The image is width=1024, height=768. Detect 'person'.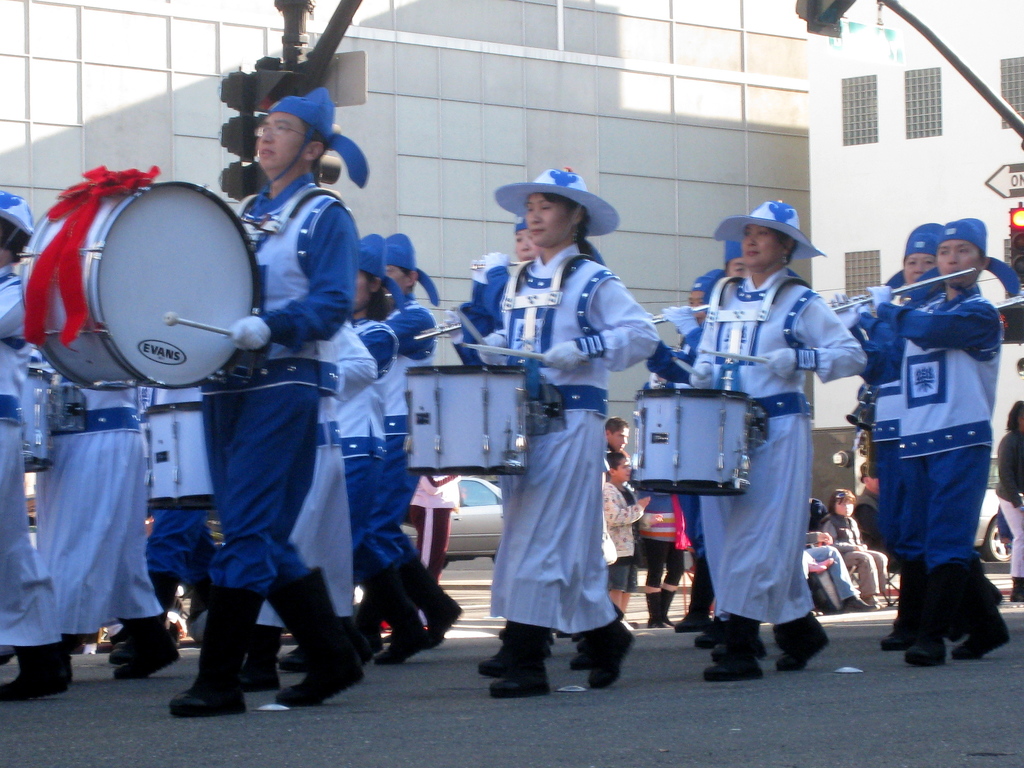
Detection: 343:232:429:671.
